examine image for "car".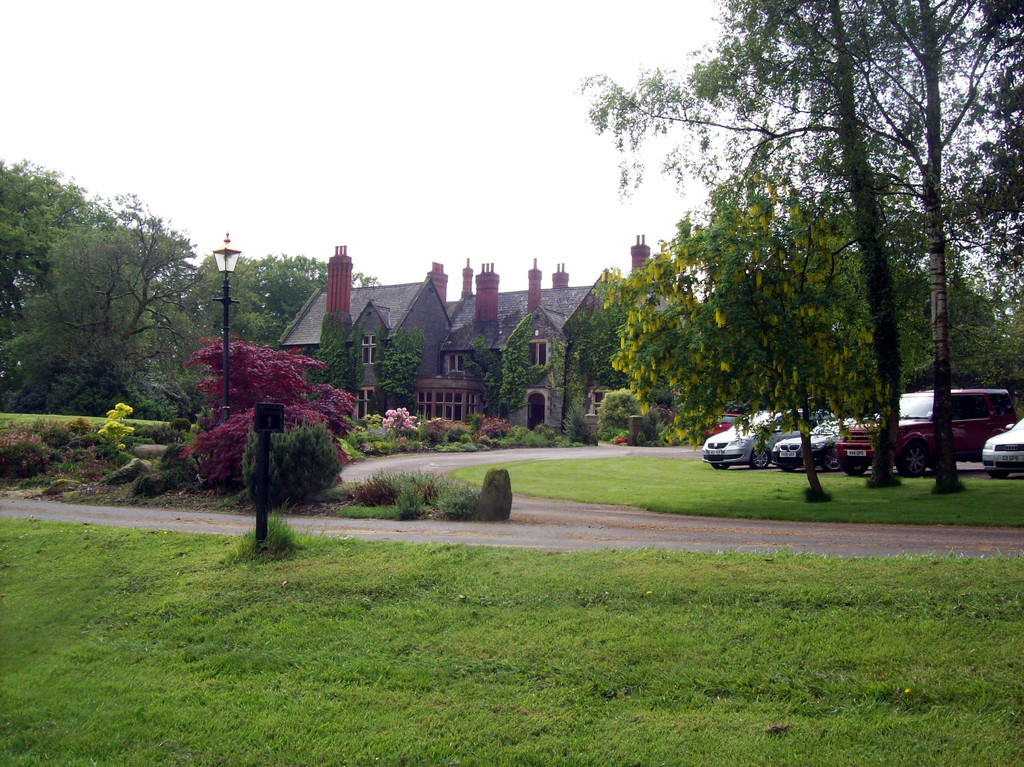
Examination result: rect(979, 411, 1023, 469).
